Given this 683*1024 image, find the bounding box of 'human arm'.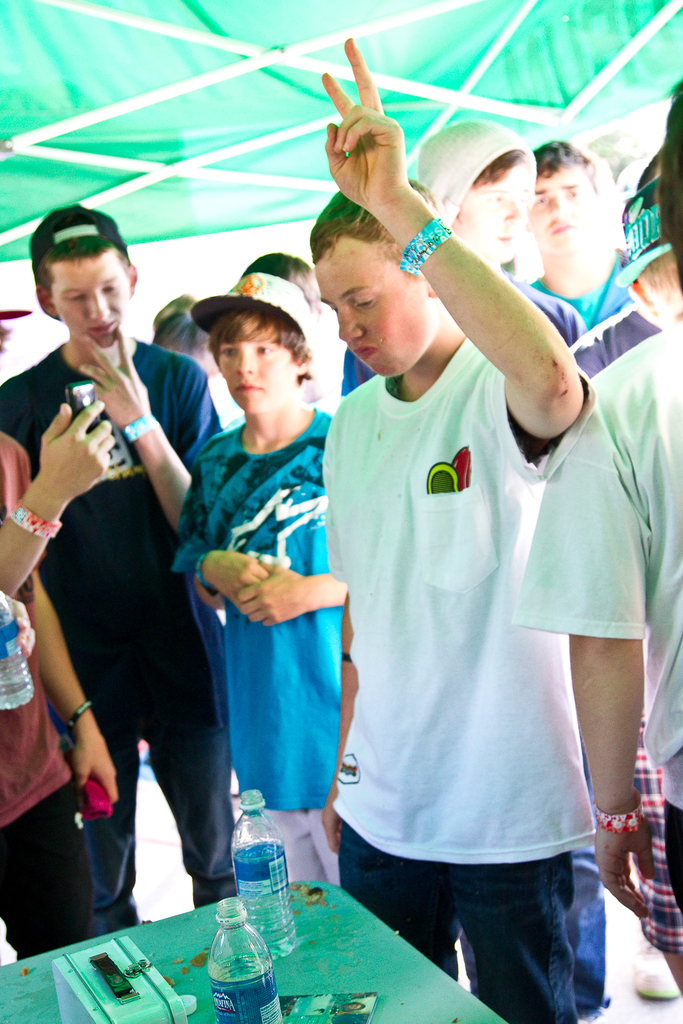
region(320, 585, 348, 853).
